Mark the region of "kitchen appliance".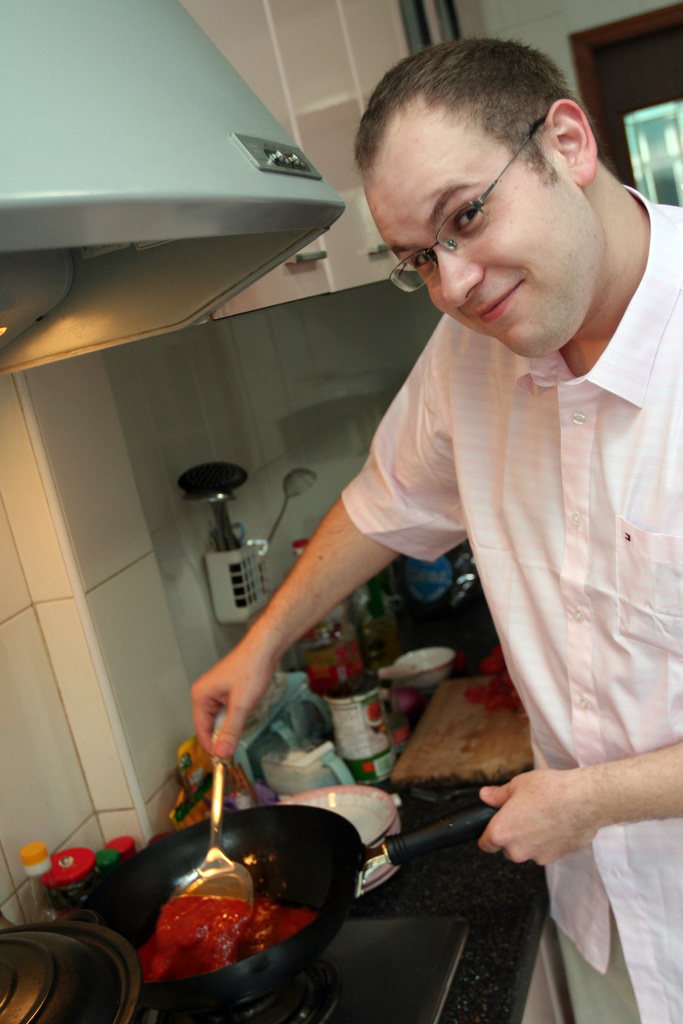
Region: region(0, 0, 349, 378).
